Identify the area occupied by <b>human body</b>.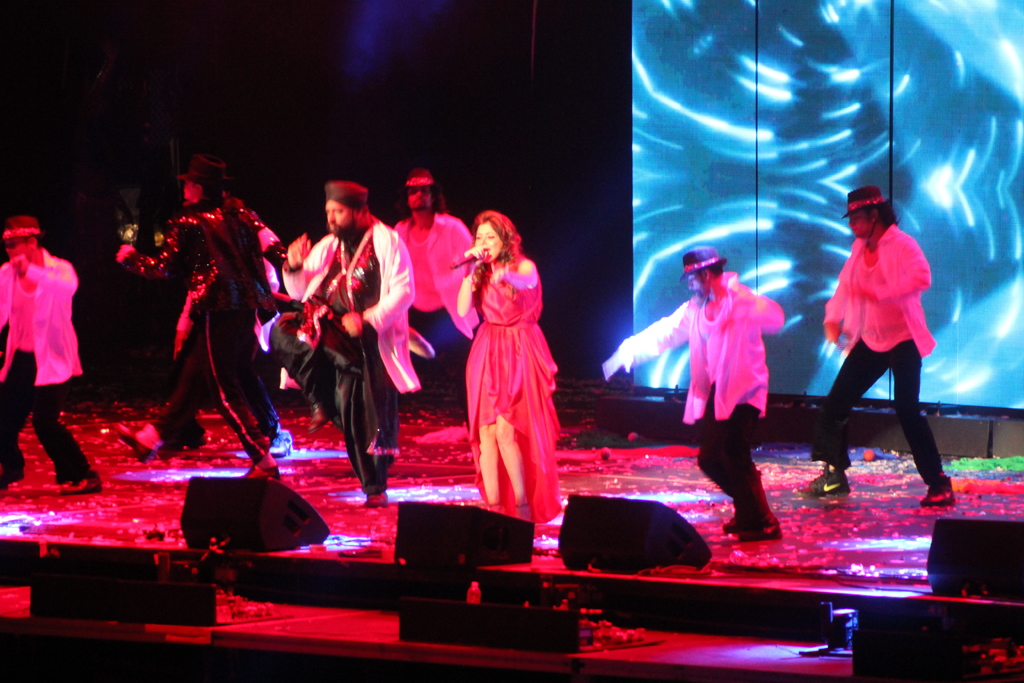
Area: [left=0, top=251, right=89, bottom=495].
